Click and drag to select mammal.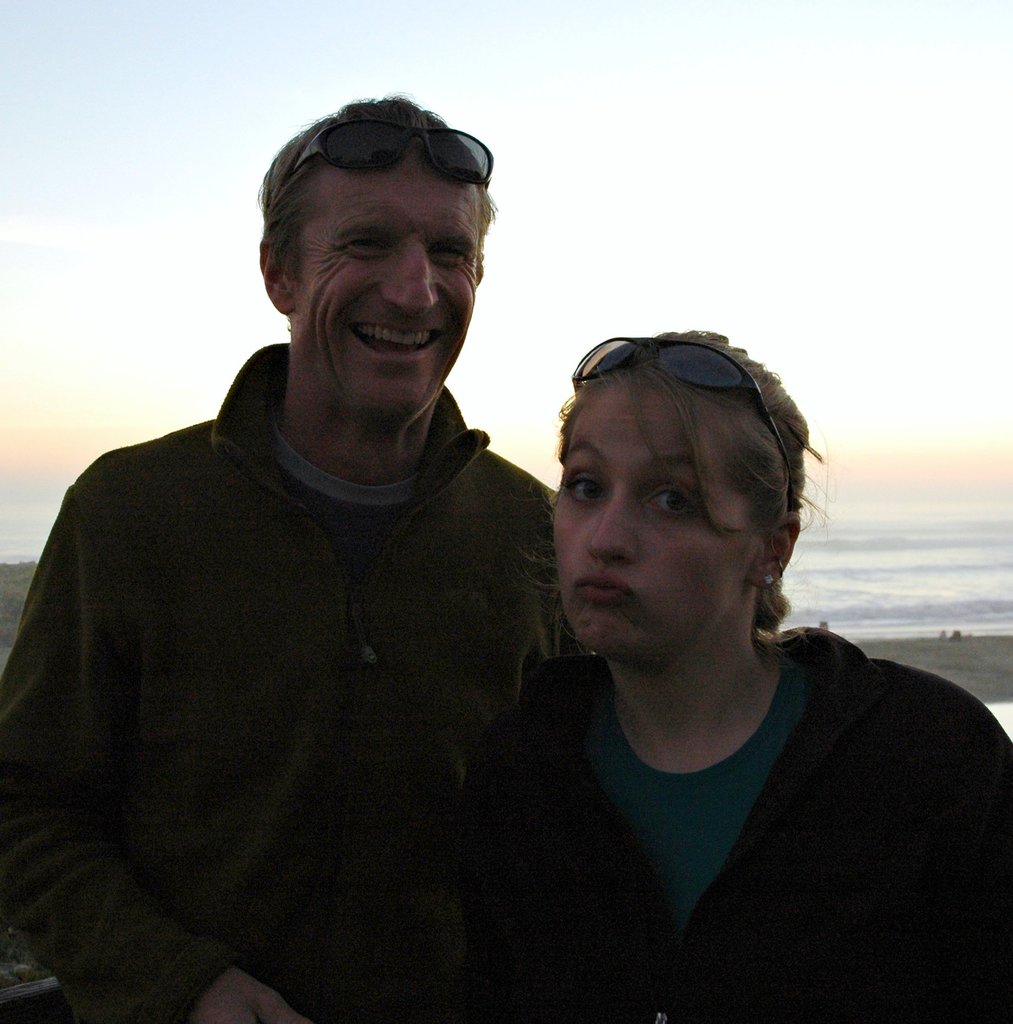
Selection: detection(352, 317, 1012, 1023).
